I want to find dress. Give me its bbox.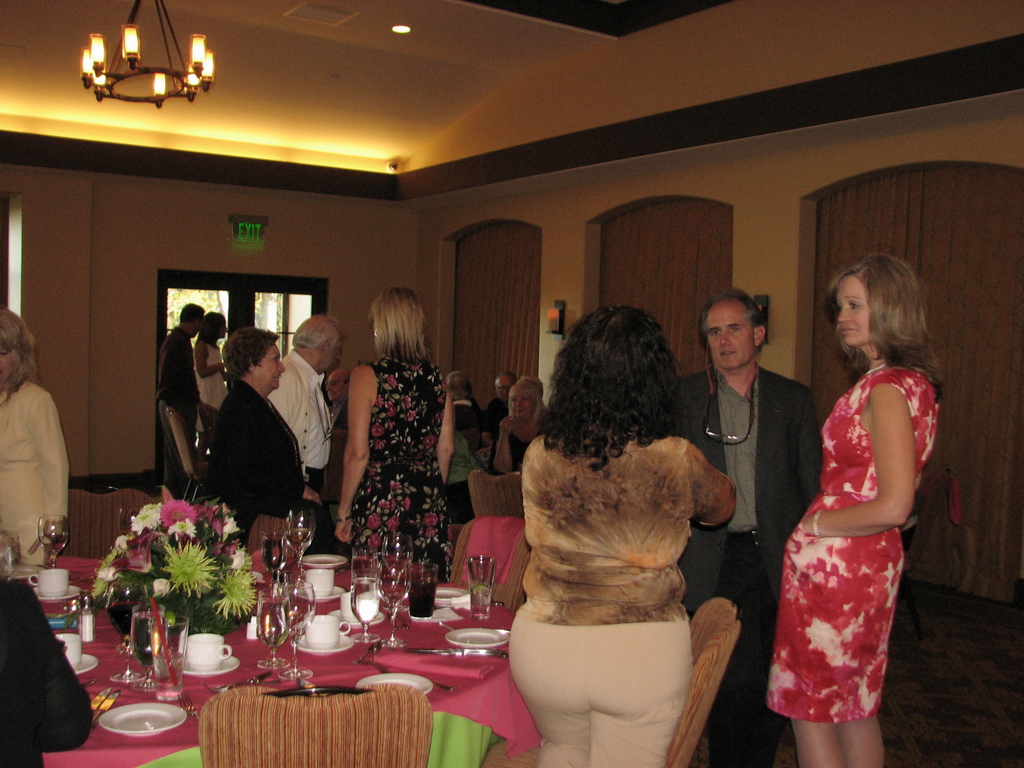
pyautogui.locateOnScreen(356, 354, 455, 610).
